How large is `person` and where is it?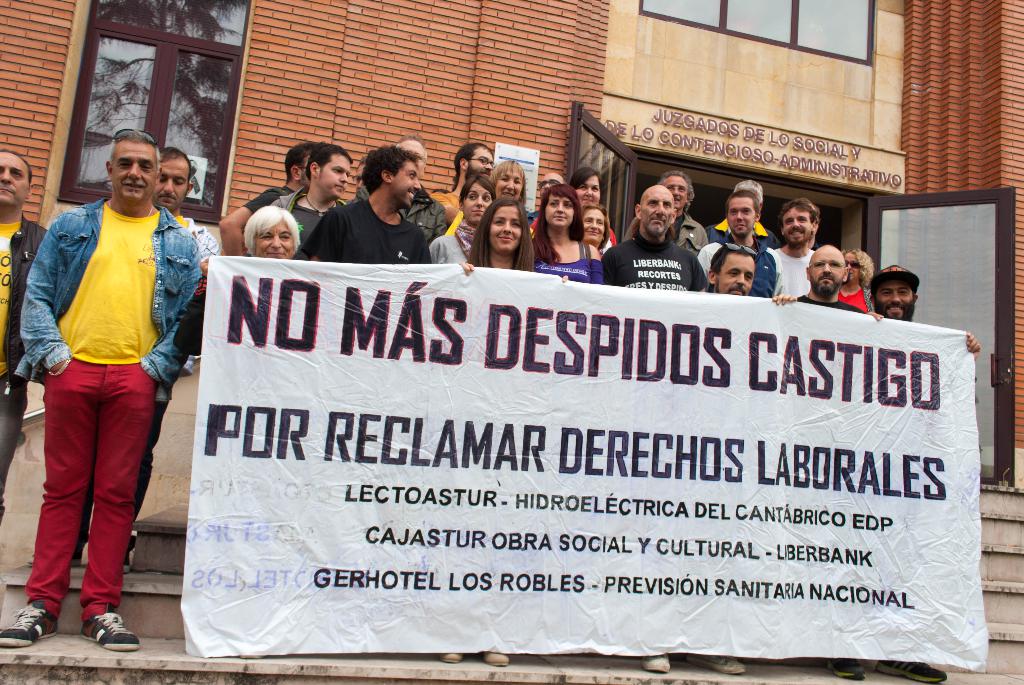
Bounding box: 573:200:614:244.
